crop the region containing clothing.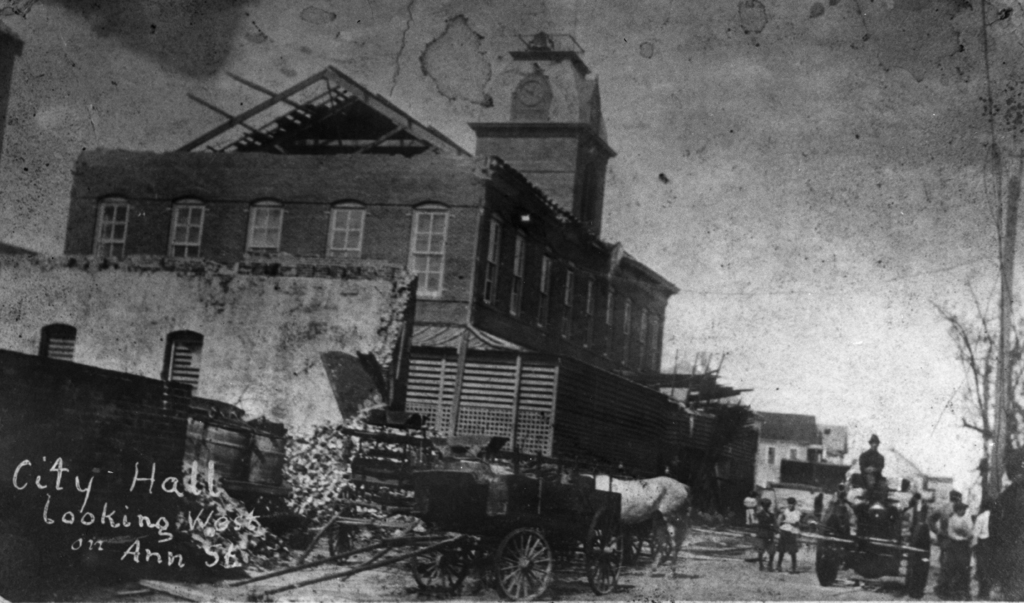
Crop region: left=972, top=508, right=994, bottom=540.
